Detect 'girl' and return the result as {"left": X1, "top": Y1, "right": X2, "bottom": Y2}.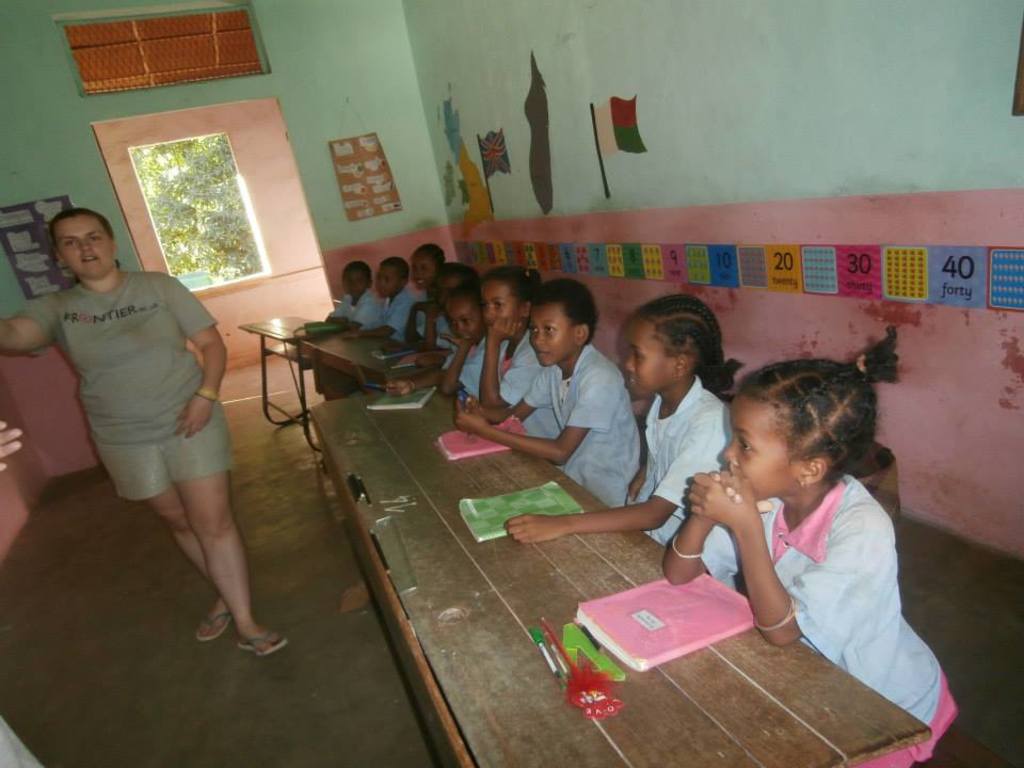
{"left": 438, "top": 285, "right": 489, "bottom": 395}.
